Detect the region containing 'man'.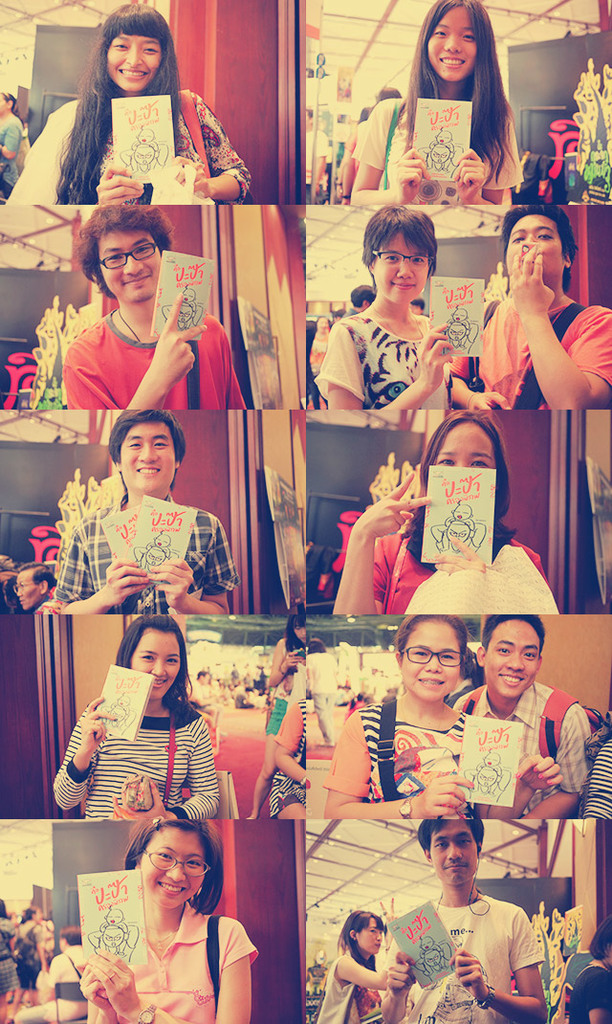
479:202:611:412.
